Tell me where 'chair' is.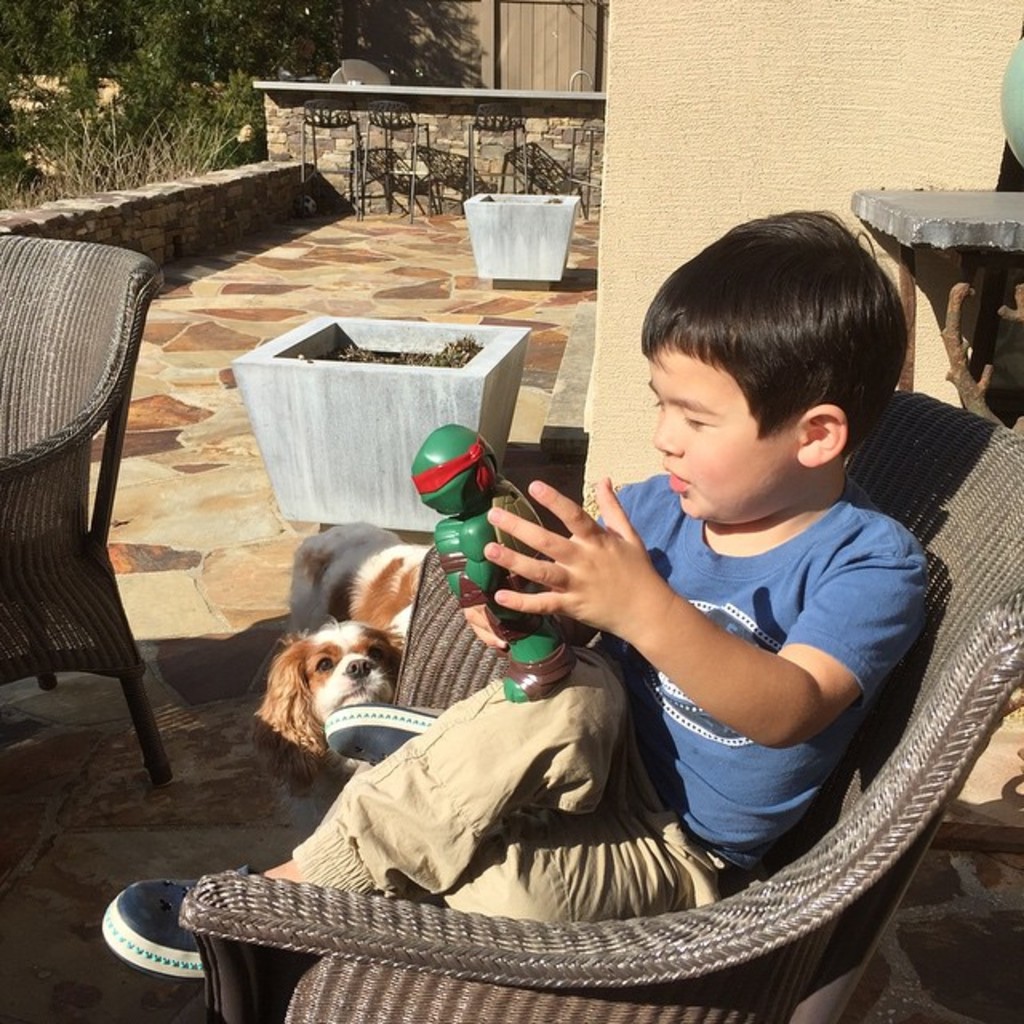
'chair' is at (178,381,1022,1022).
